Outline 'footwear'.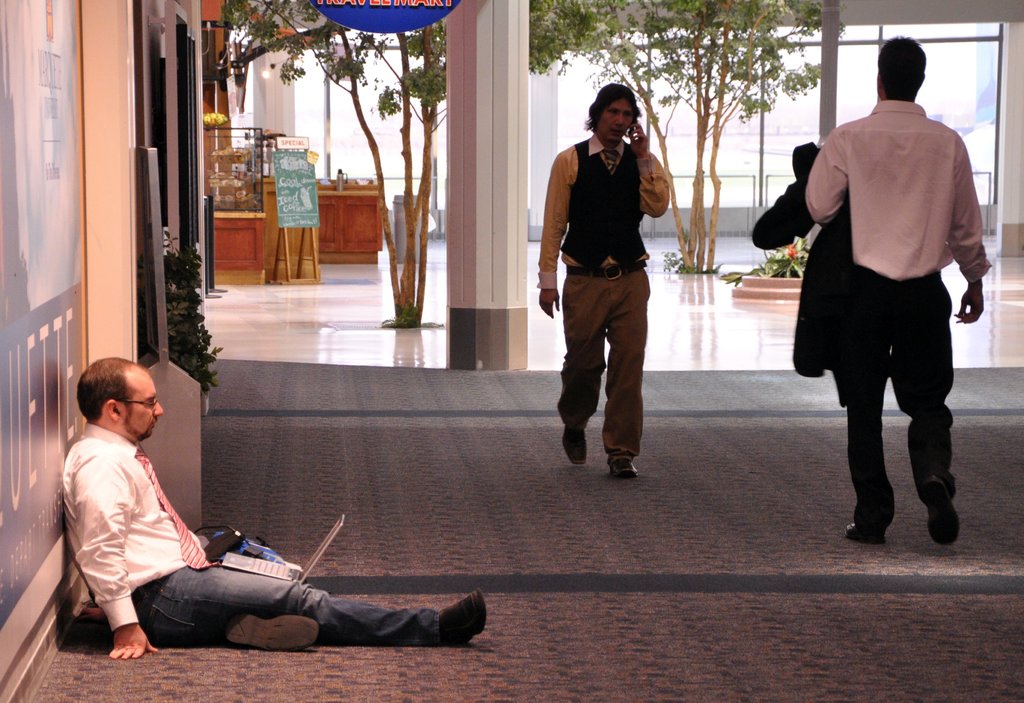
Outline: crop(922, 488, 958, 548).
